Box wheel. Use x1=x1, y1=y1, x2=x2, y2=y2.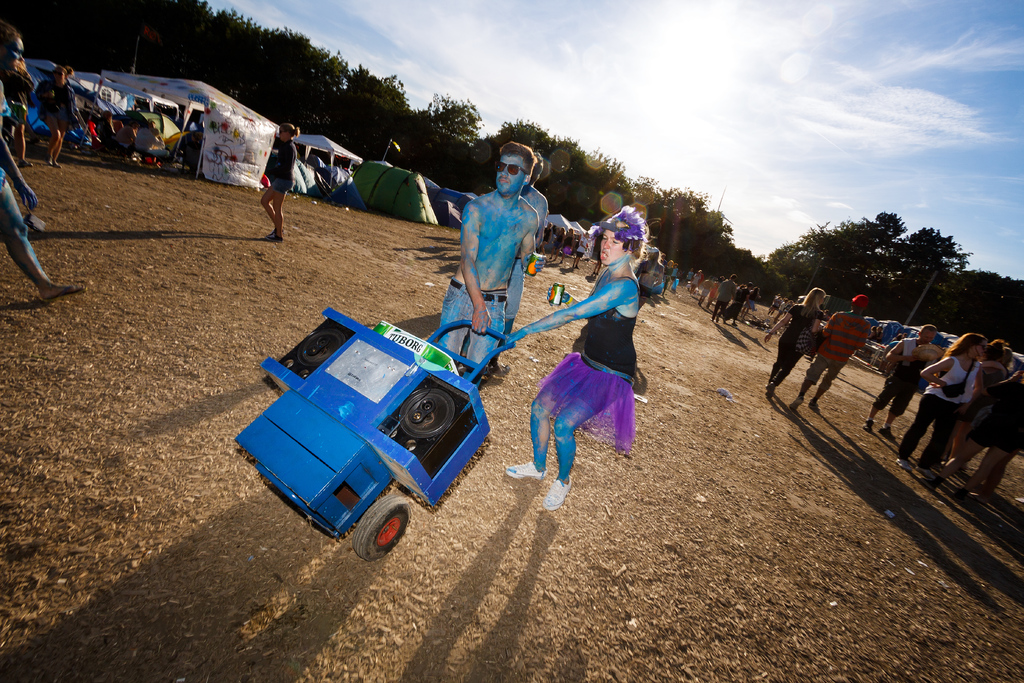
x1=338, y1=501, x2=417, y2=564.
